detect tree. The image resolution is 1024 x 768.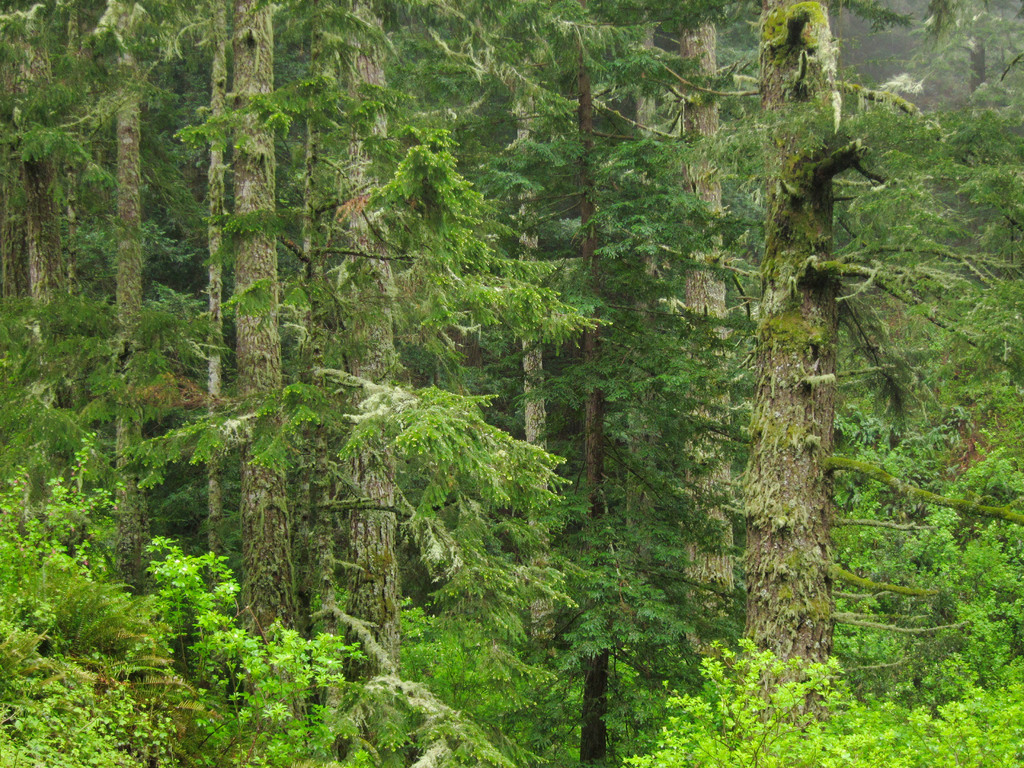
x1=698, y1=0, x2=938, y2=749.
